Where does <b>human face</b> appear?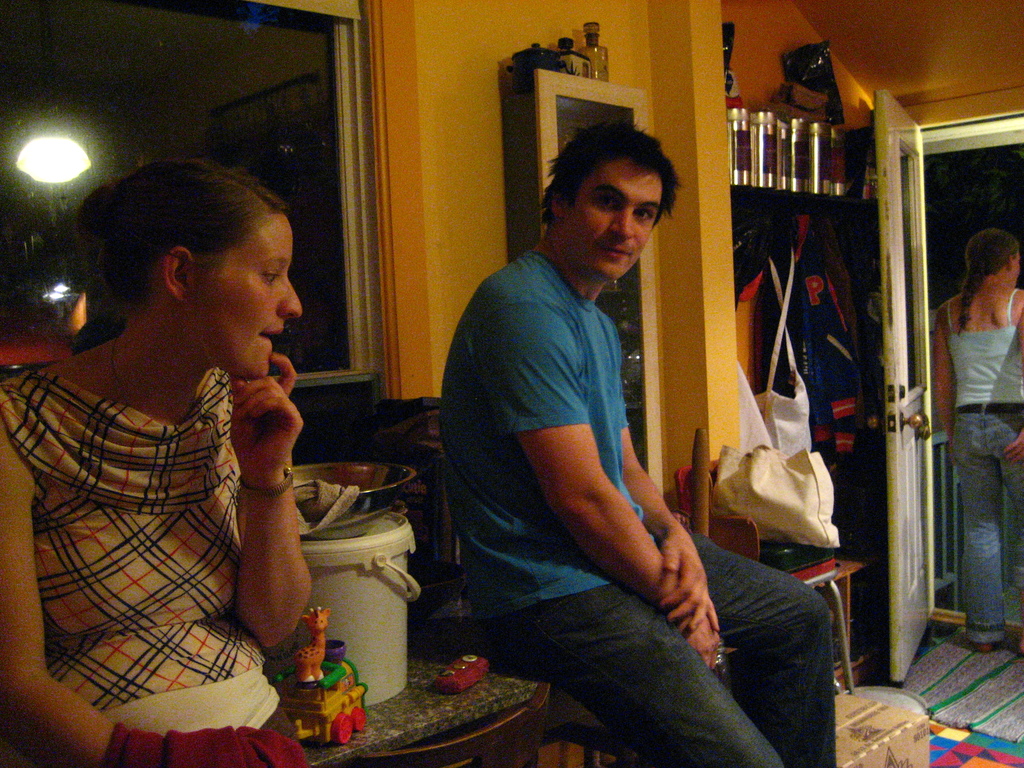
Appears at <region>570, 162, 668, 285</region>.
